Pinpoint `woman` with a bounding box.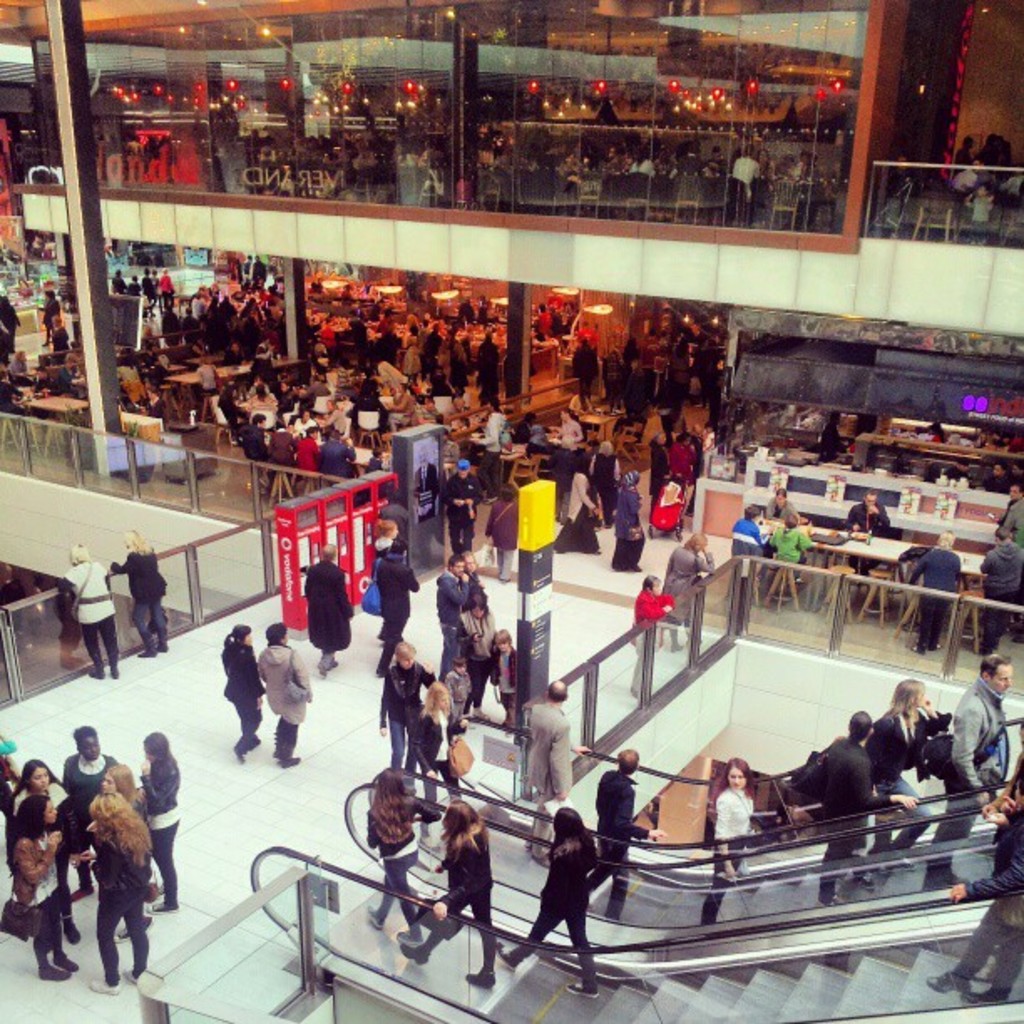
671,432,694,515.
